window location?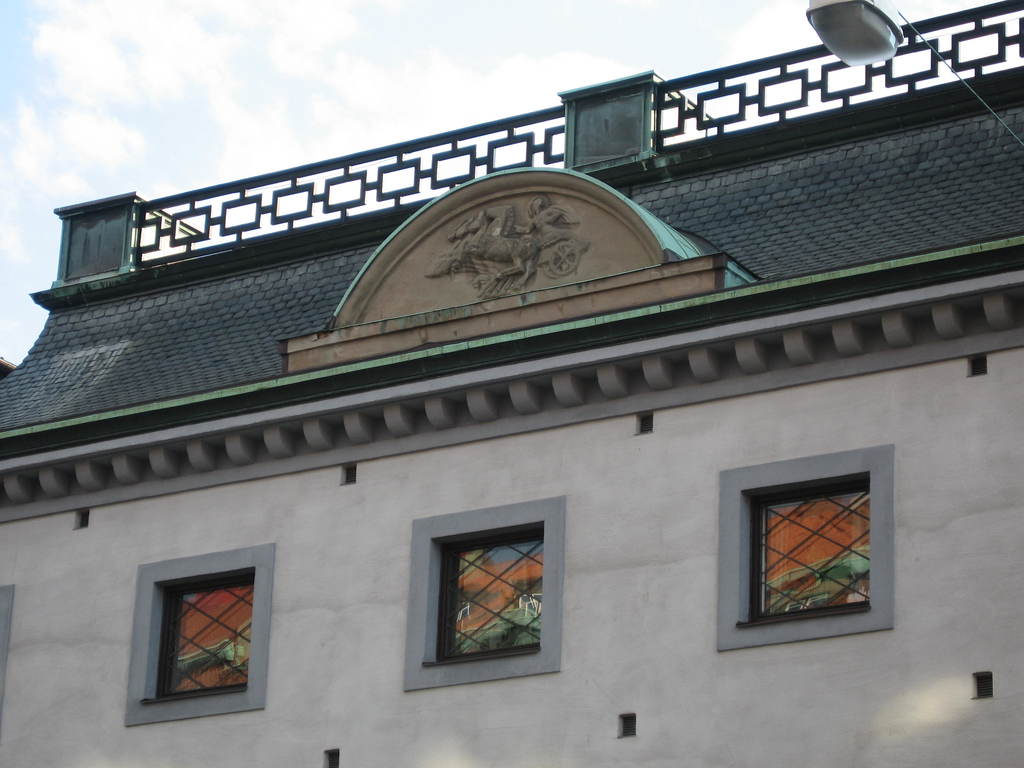
box(721, 458, 885, 632)
